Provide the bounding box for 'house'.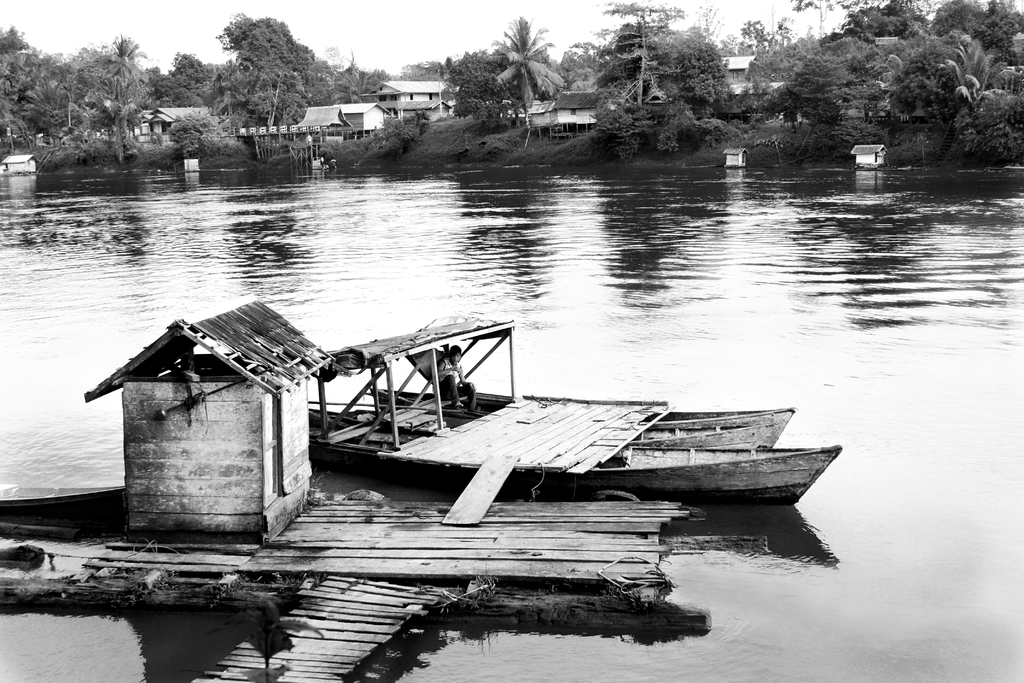
{"x1": 364, "y1": 83, "x2": 463, "y2": 119}.
